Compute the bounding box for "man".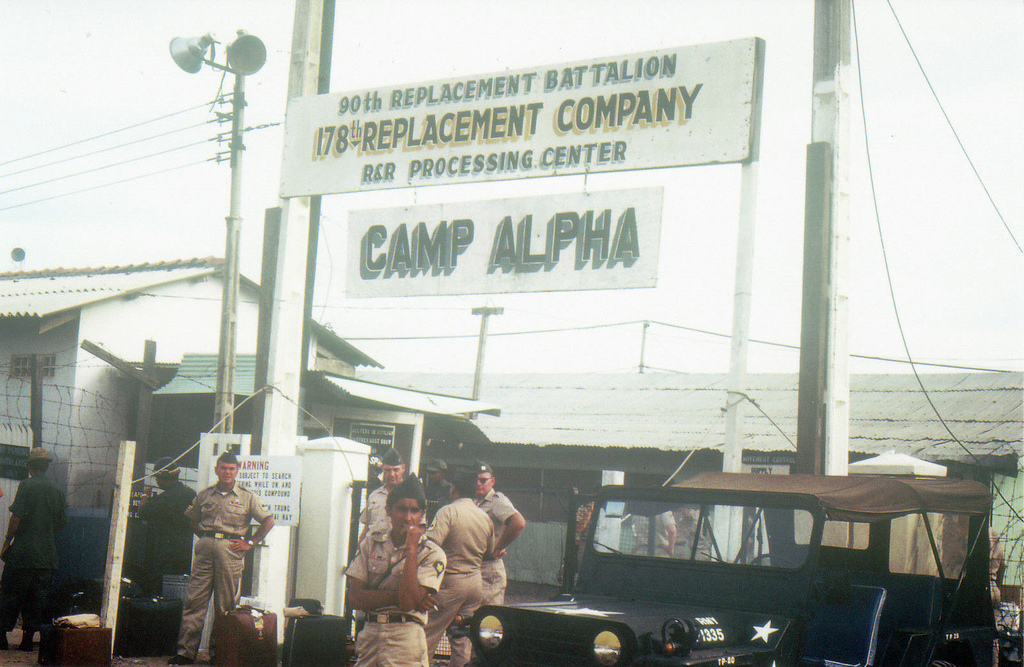
(left=425, top=451, right=450, bottom=522).
